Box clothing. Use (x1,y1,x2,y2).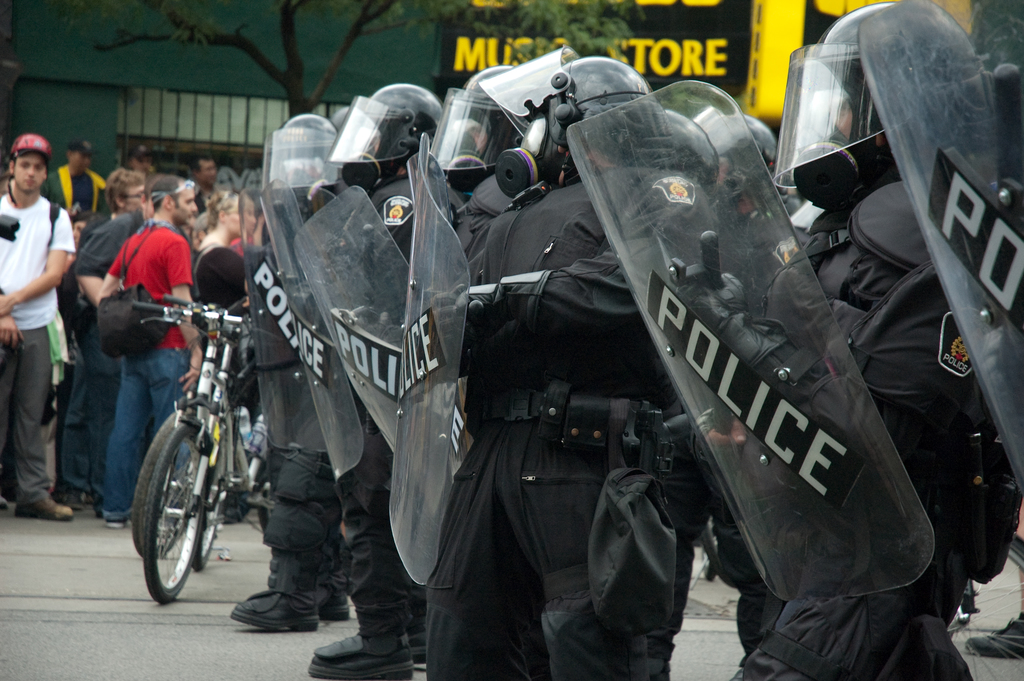
(734,167,988,680).
